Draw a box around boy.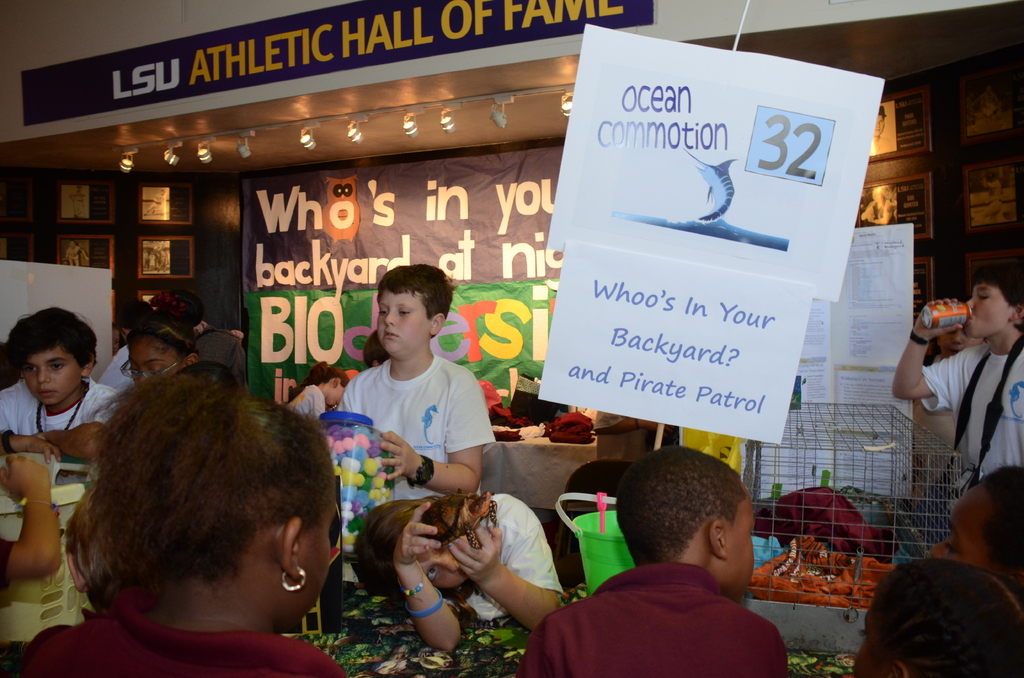
select_region(0, 303, 117, 465).
